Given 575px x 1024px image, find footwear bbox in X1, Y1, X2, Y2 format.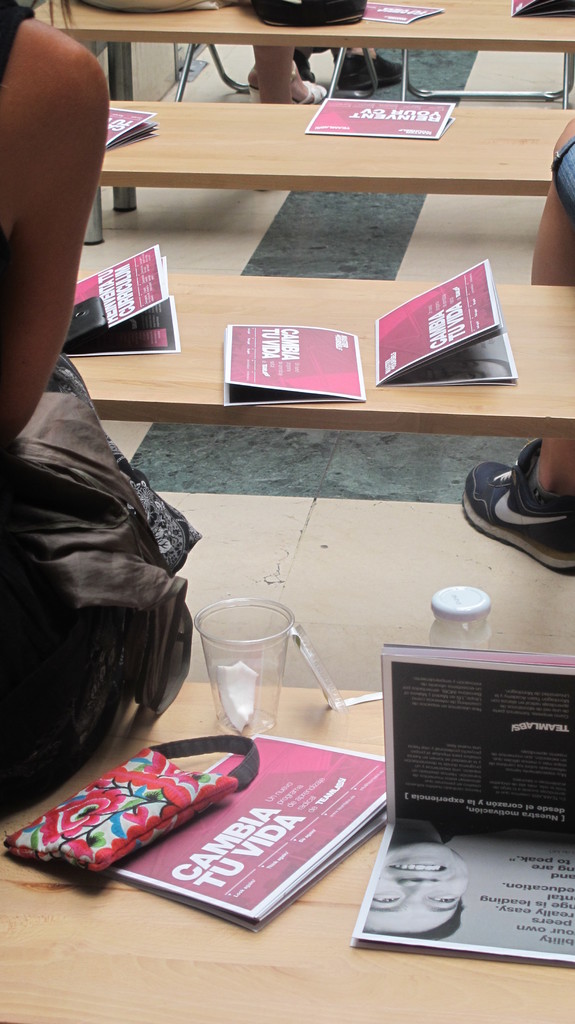
464, 432, 574, 572.
